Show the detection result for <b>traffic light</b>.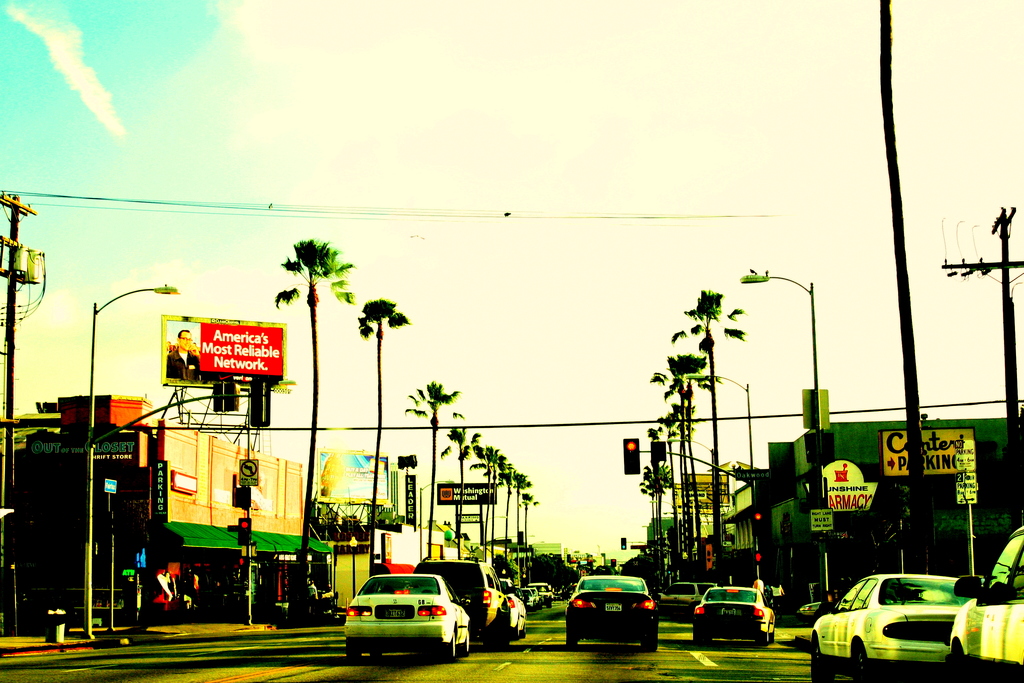
<bbox>235, 555, 248, 571</bbox>.
